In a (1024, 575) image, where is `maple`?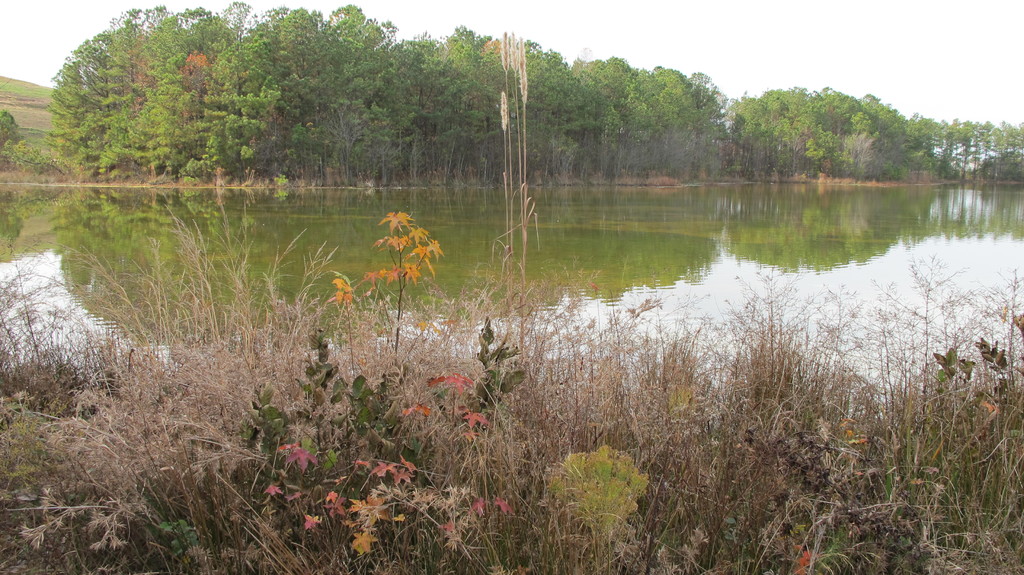
bbox=[259, 485, 285, 500].
